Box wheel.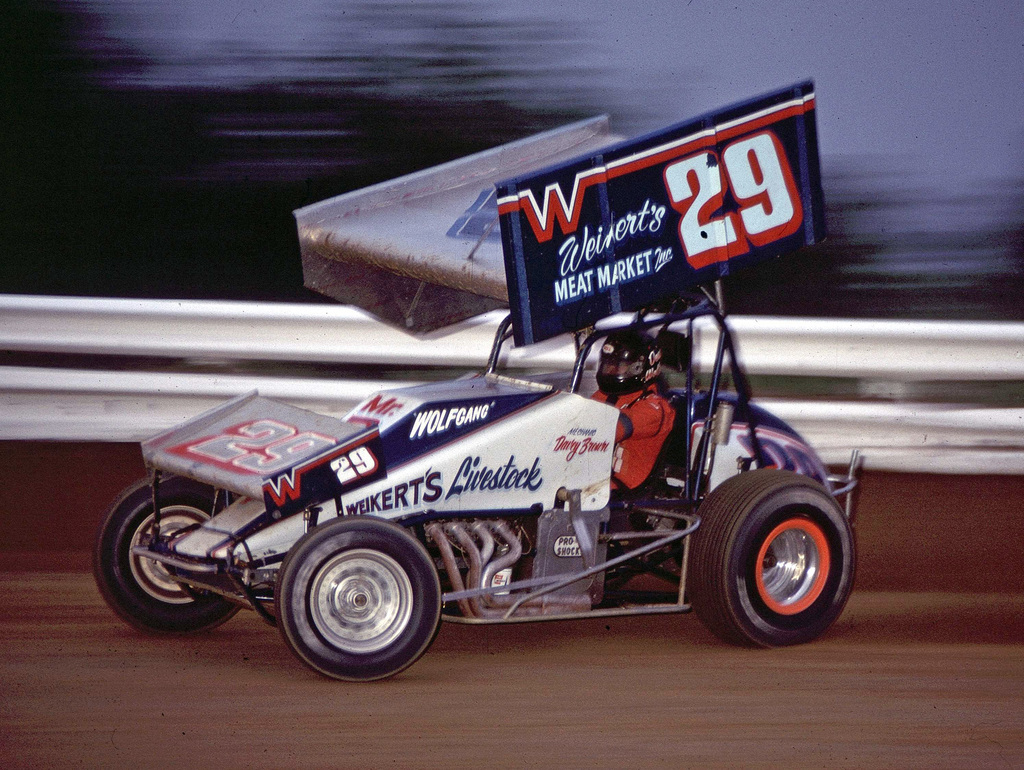
l=100, t=472, r=239, b=627.
